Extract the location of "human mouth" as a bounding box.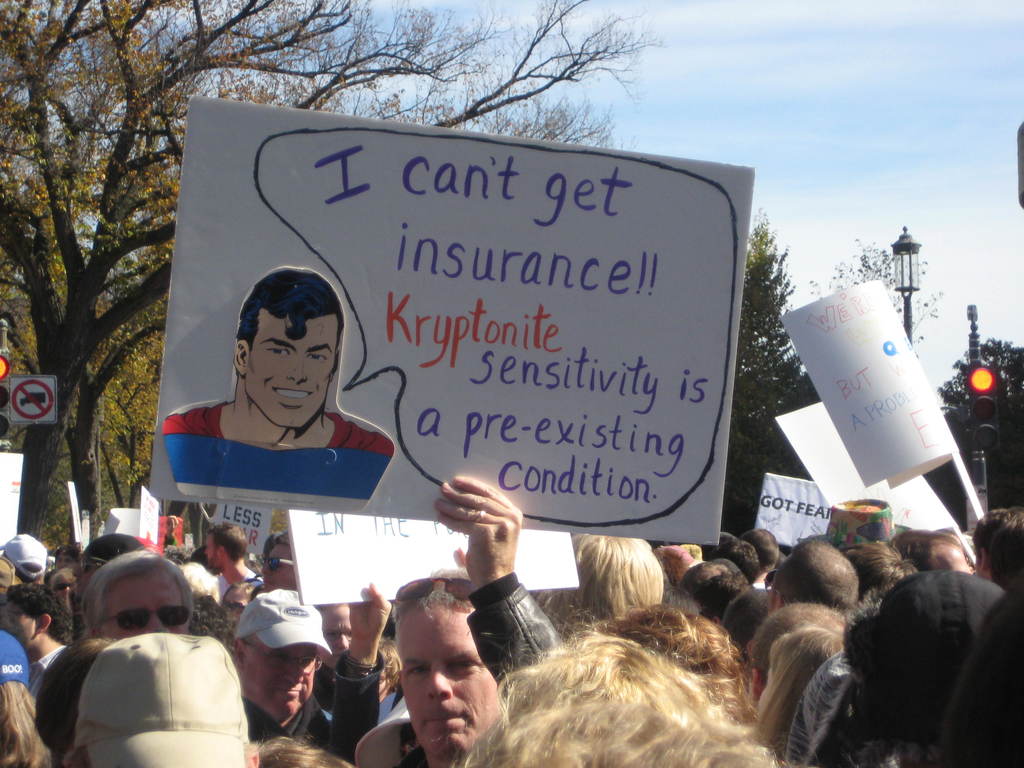
pyautogui.locateOnScreen(271, 684, 301, 698).
